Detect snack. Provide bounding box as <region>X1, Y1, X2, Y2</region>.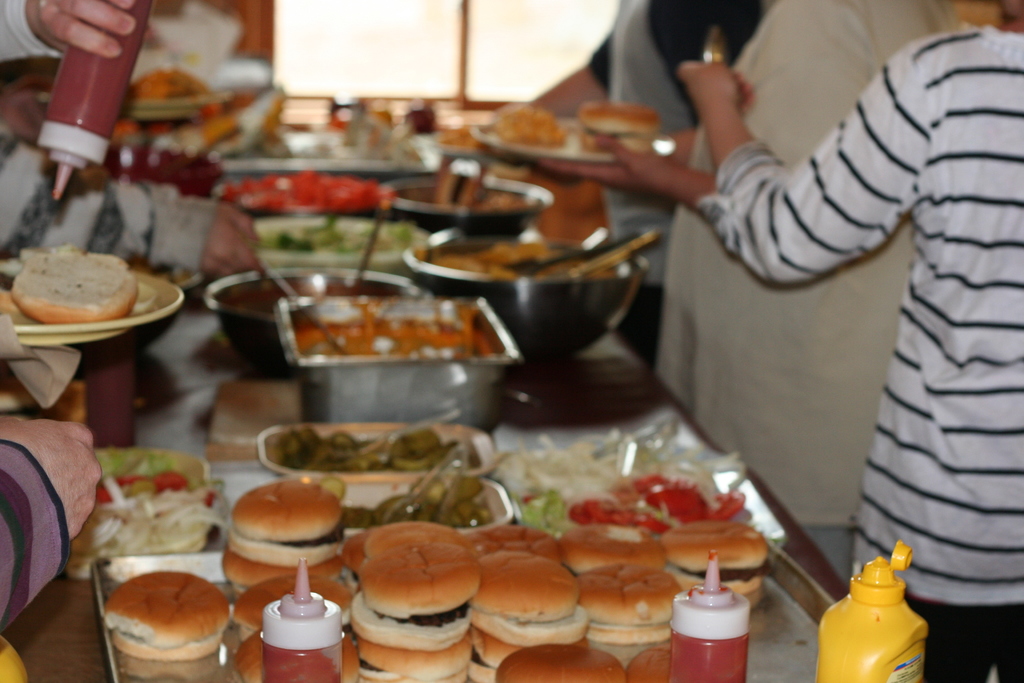
<region>458, 520, 572, 572</region>.
